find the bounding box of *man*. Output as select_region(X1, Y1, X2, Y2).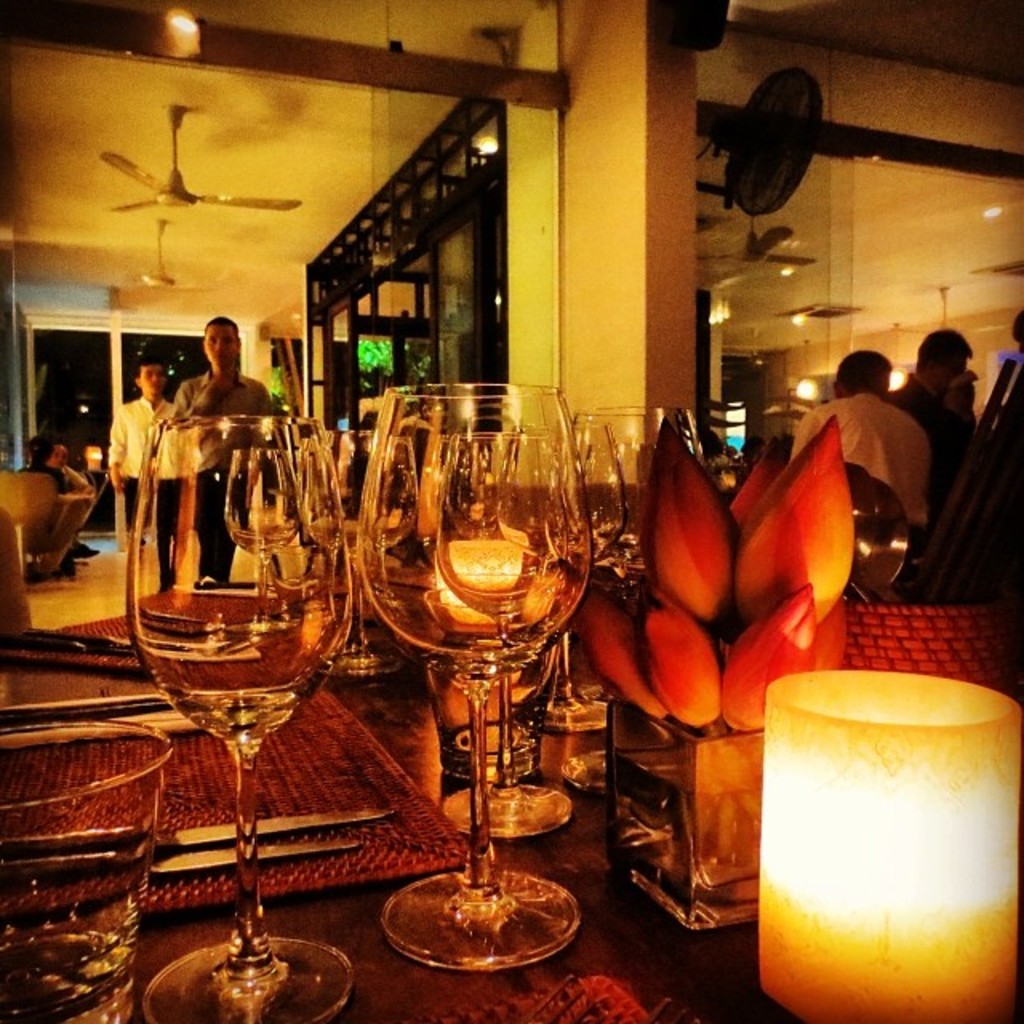
select_region(810, 339, 963, 539).
